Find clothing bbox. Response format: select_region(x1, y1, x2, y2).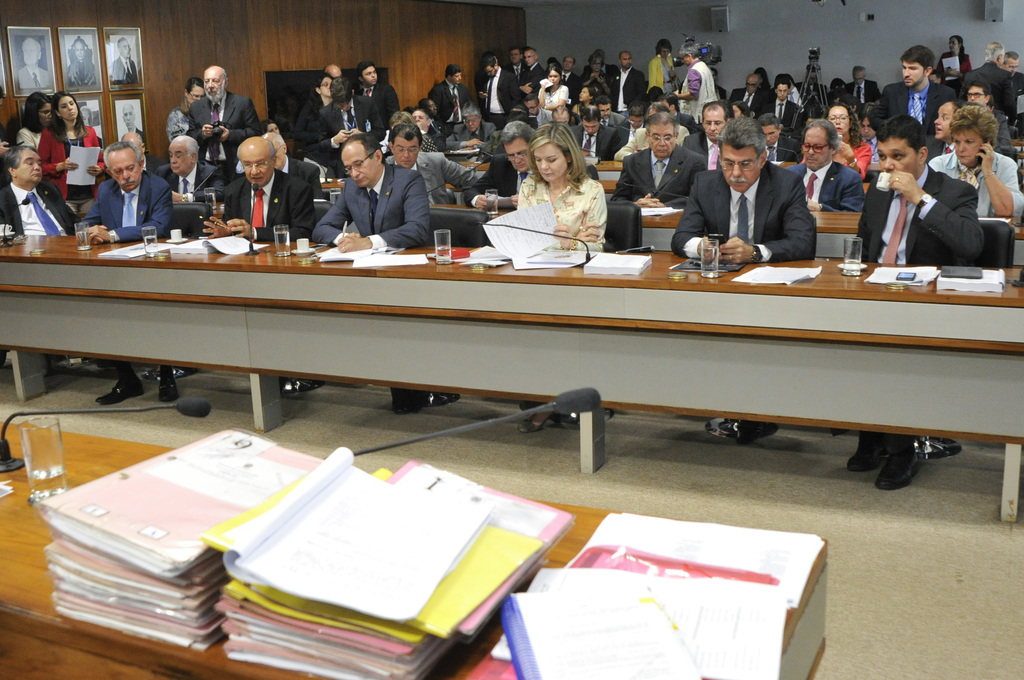
select_region(0, 54, 1023, 264).
